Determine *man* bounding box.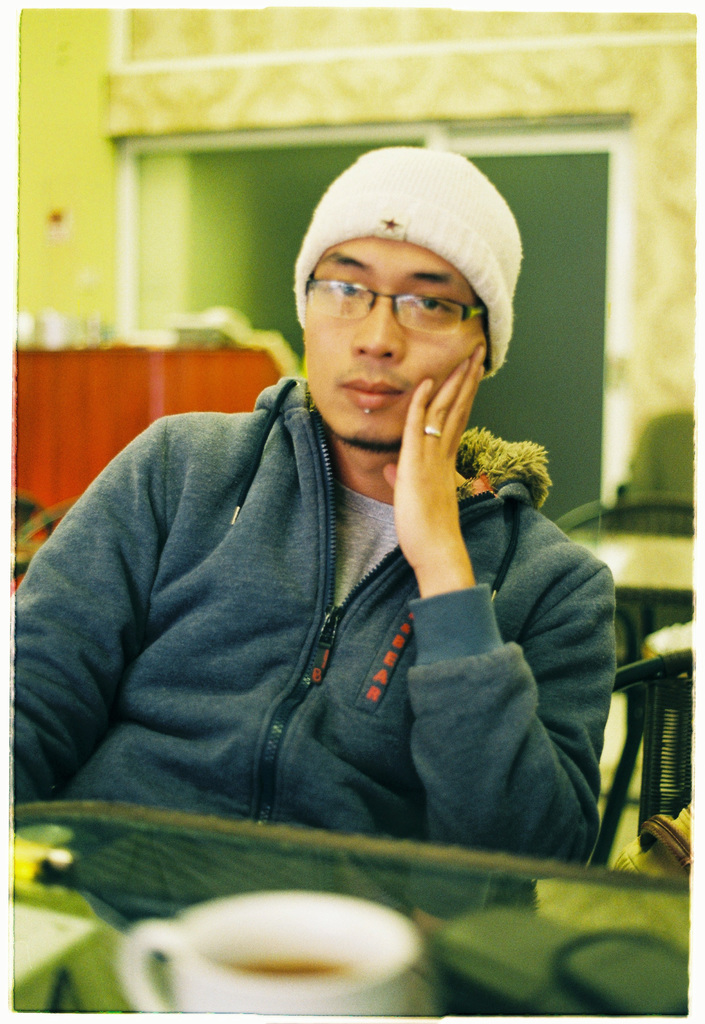
Determined: <bbox>29, 148, 642, 847</bbox>.
